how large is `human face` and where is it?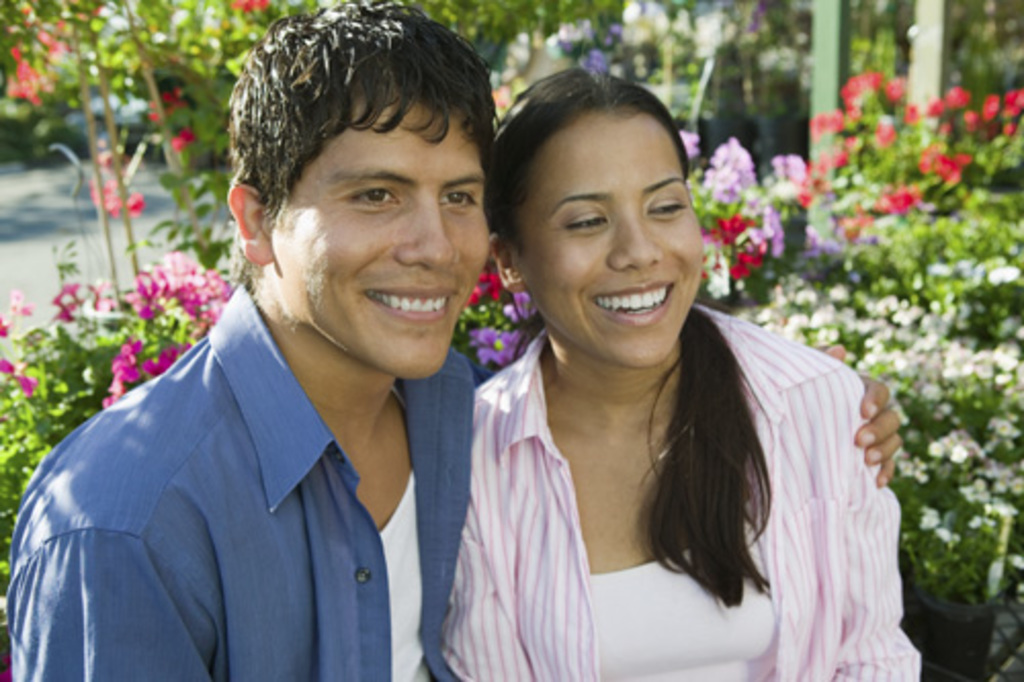
Bounding box: [x1=516, y1=111, x2=702, y2=367].
